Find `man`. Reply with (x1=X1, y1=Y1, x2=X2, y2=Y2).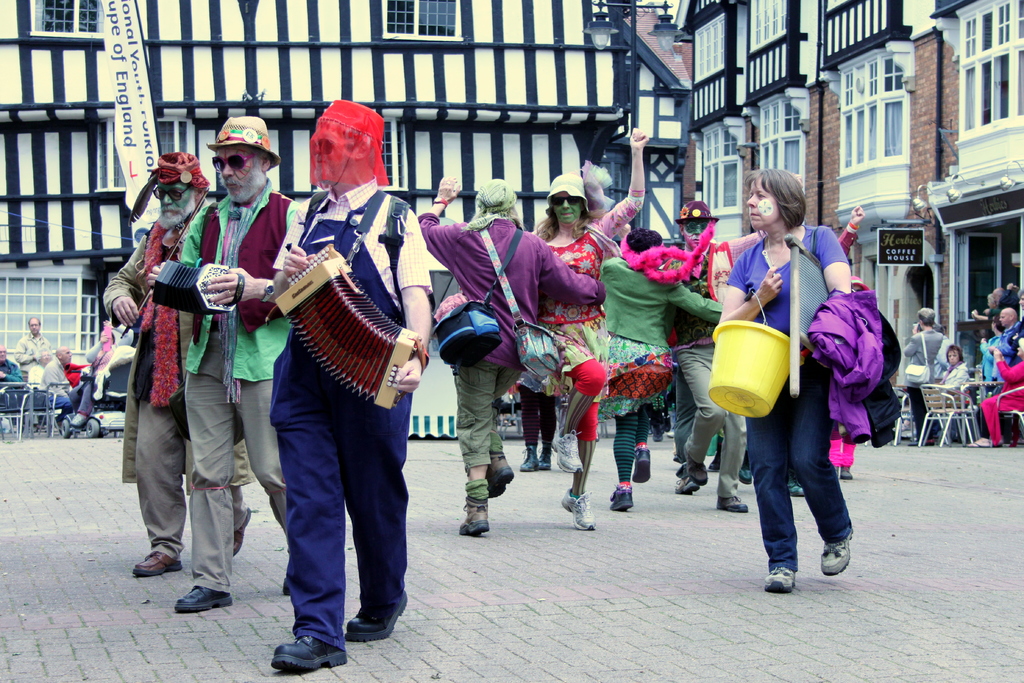
(x1=39, y1=342, x2=90, y2=420).
